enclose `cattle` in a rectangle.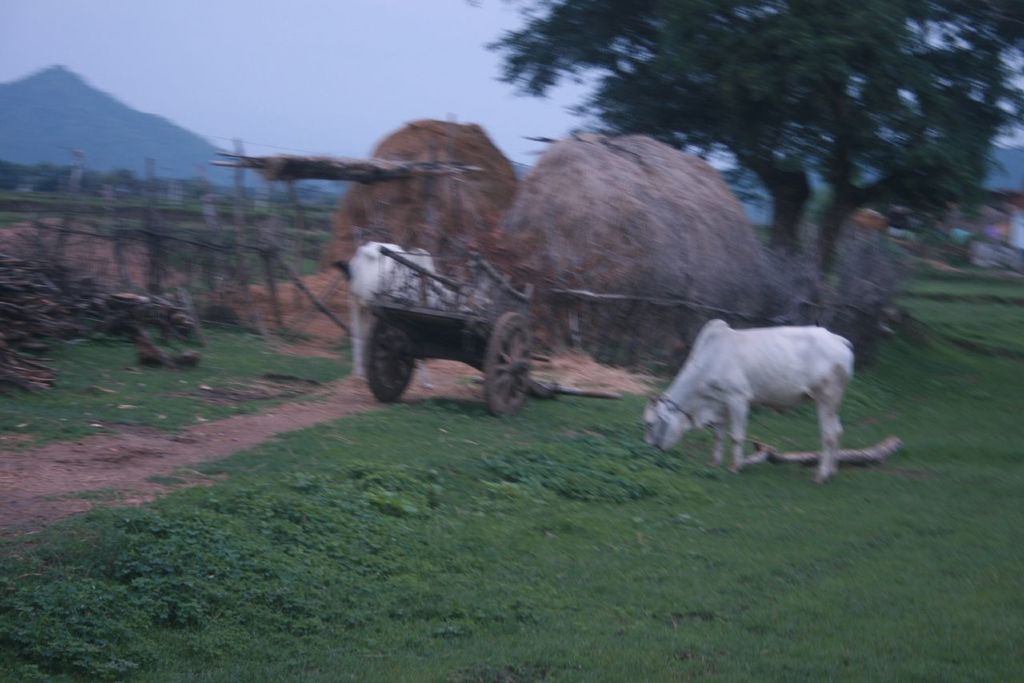
(639,310,877,482).
